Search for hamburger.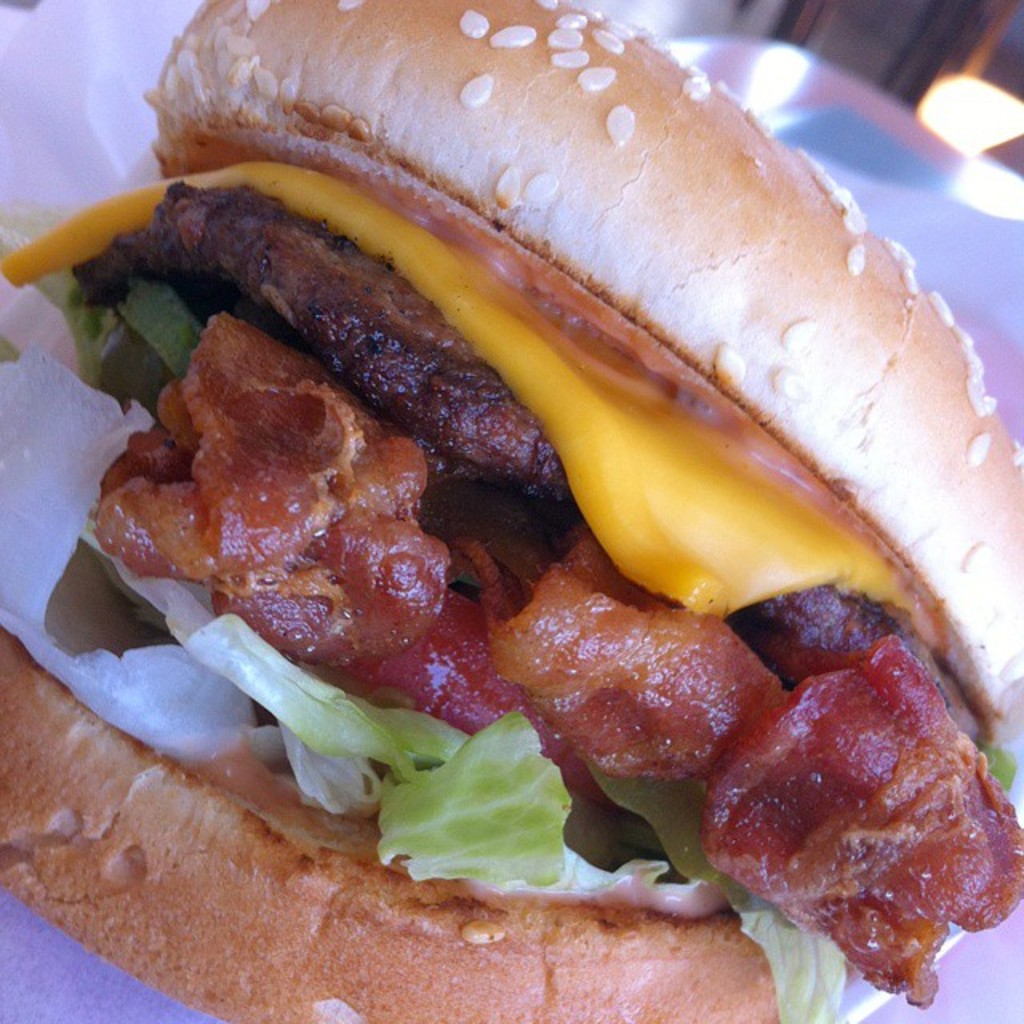
Found at region(0, 0, 1022, 1022).
